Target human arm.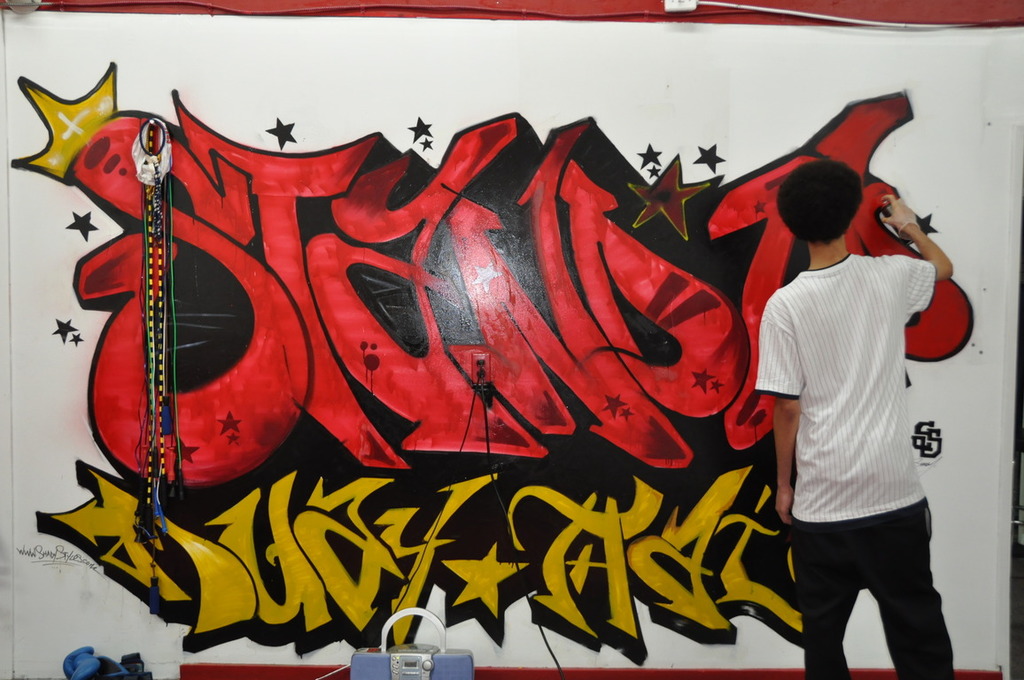
Target region: region(757, 308, 816, 528).
